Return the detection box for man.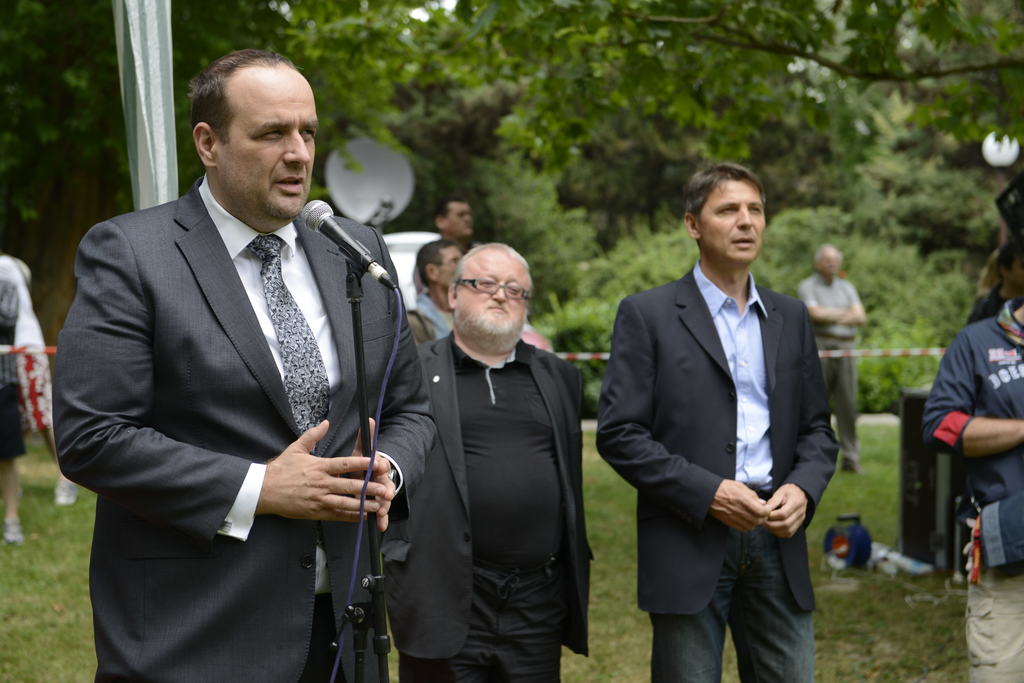
[604,152,850,682].
